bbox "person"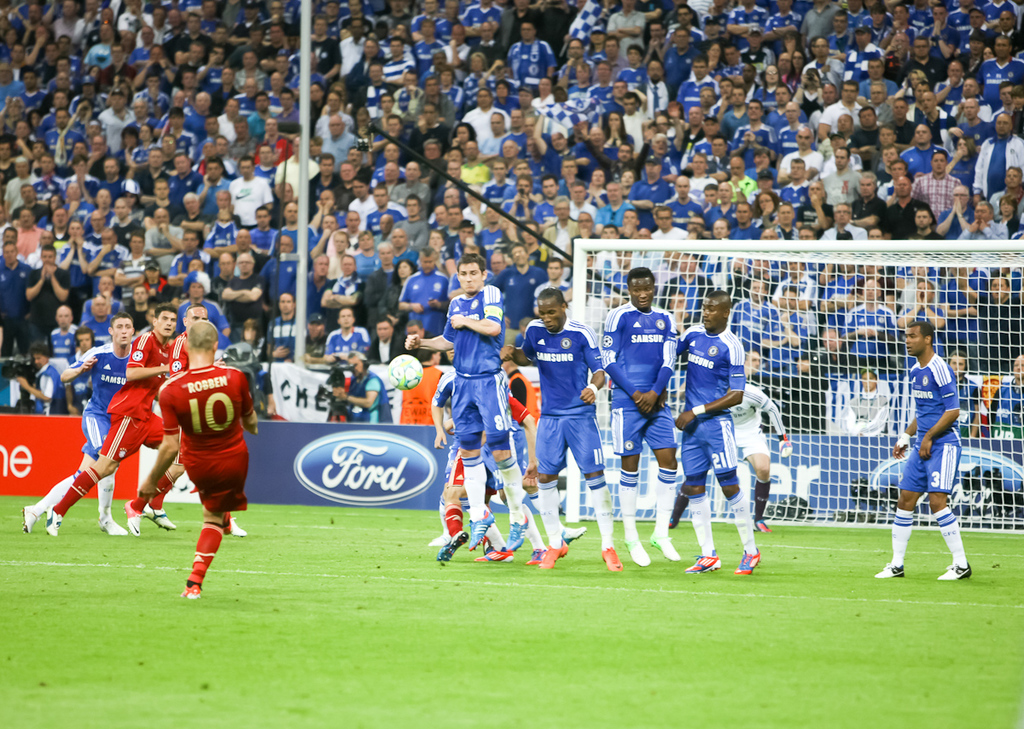
pyautogui.locateOnScreen(369, 319, 414, 361)
